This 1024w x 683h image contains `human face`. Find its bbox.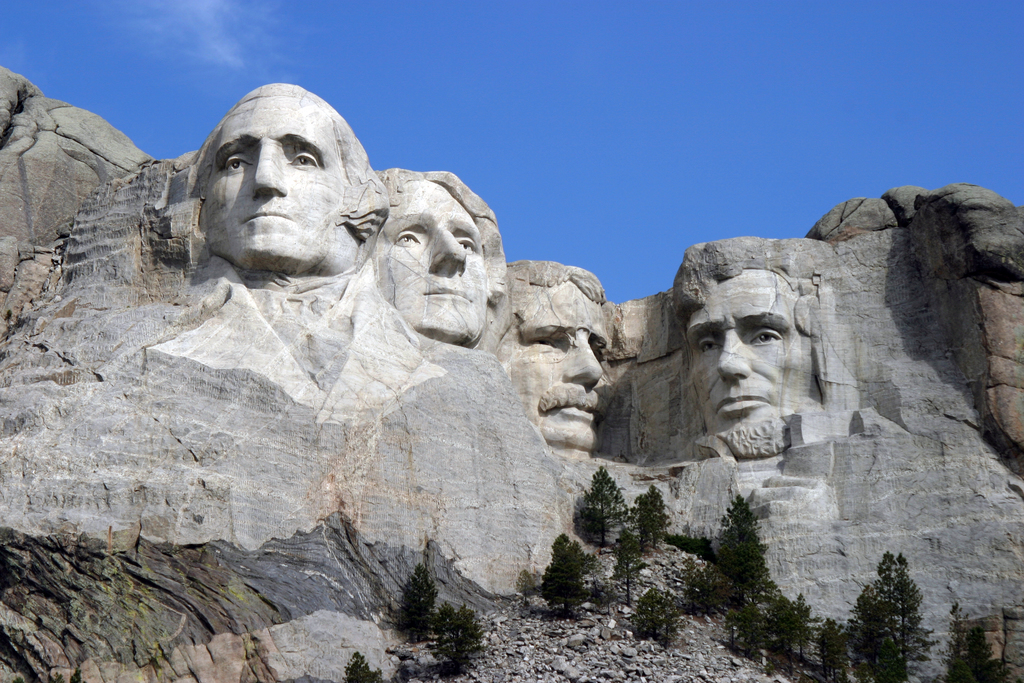
bbox(685, 268, 813, 462).
